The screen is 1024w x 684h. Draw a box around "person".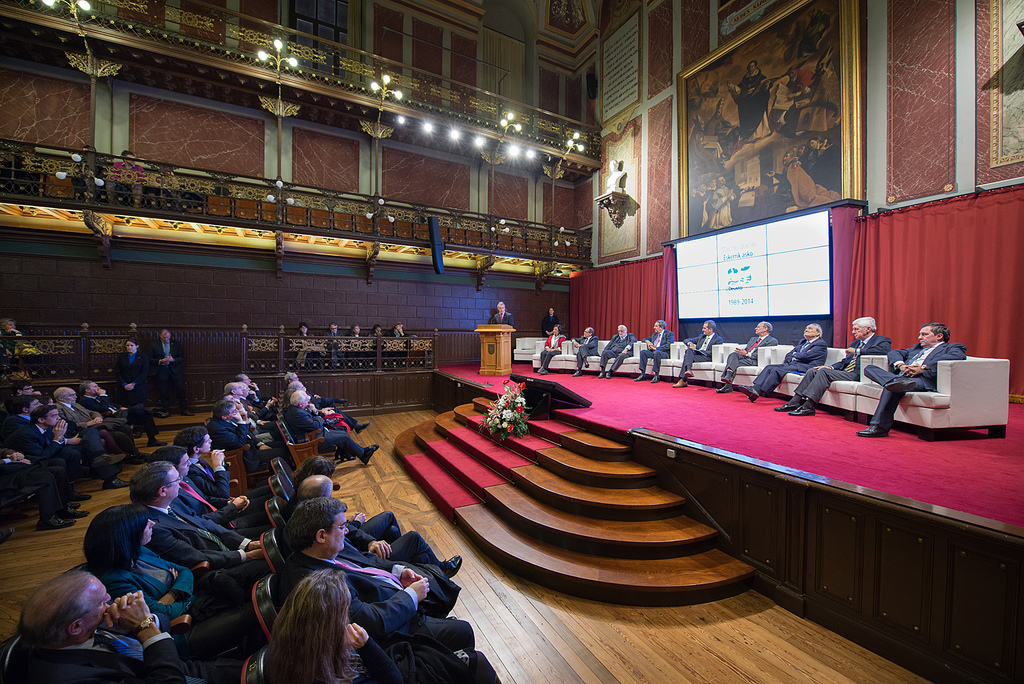
<region>716, 322, 778, 389</region>.
